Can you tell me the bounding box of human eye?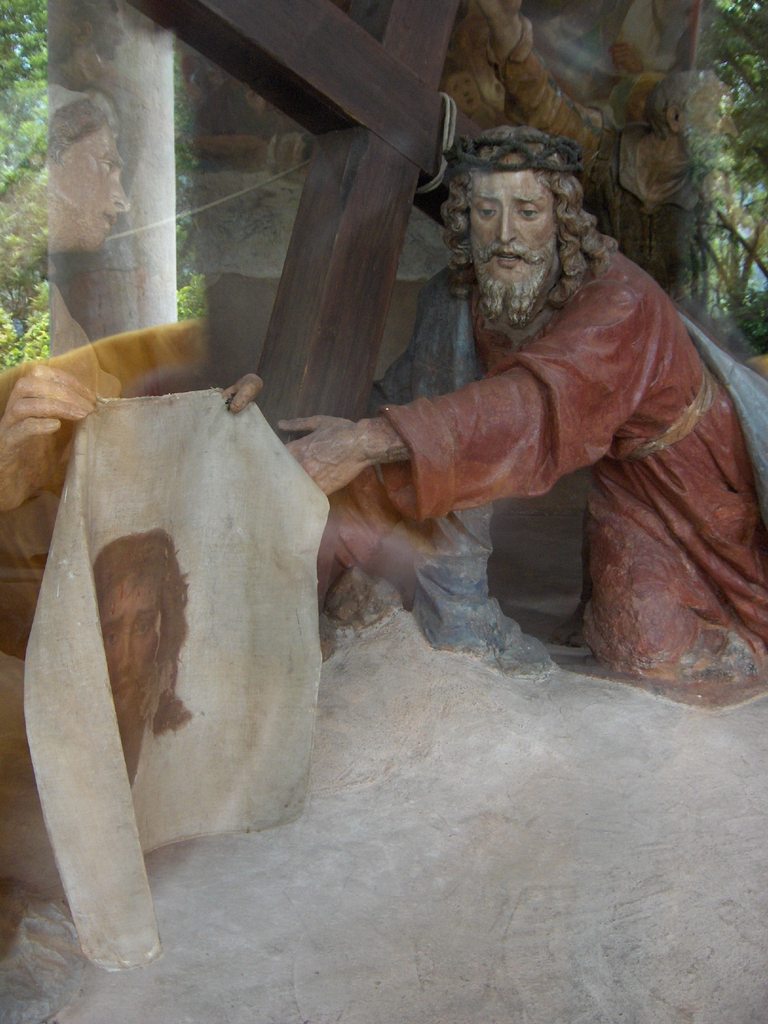
x1=104 y1=627 x2=121 y2=651.
